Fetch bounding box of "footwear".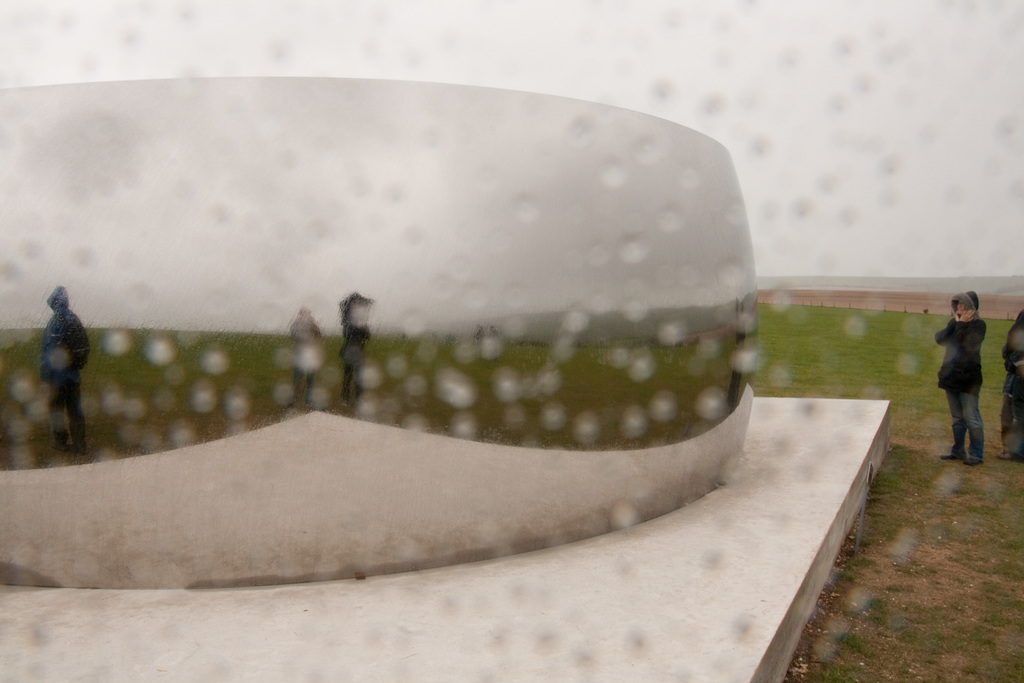
Bbox: <box>941,452,964,459</box>.
